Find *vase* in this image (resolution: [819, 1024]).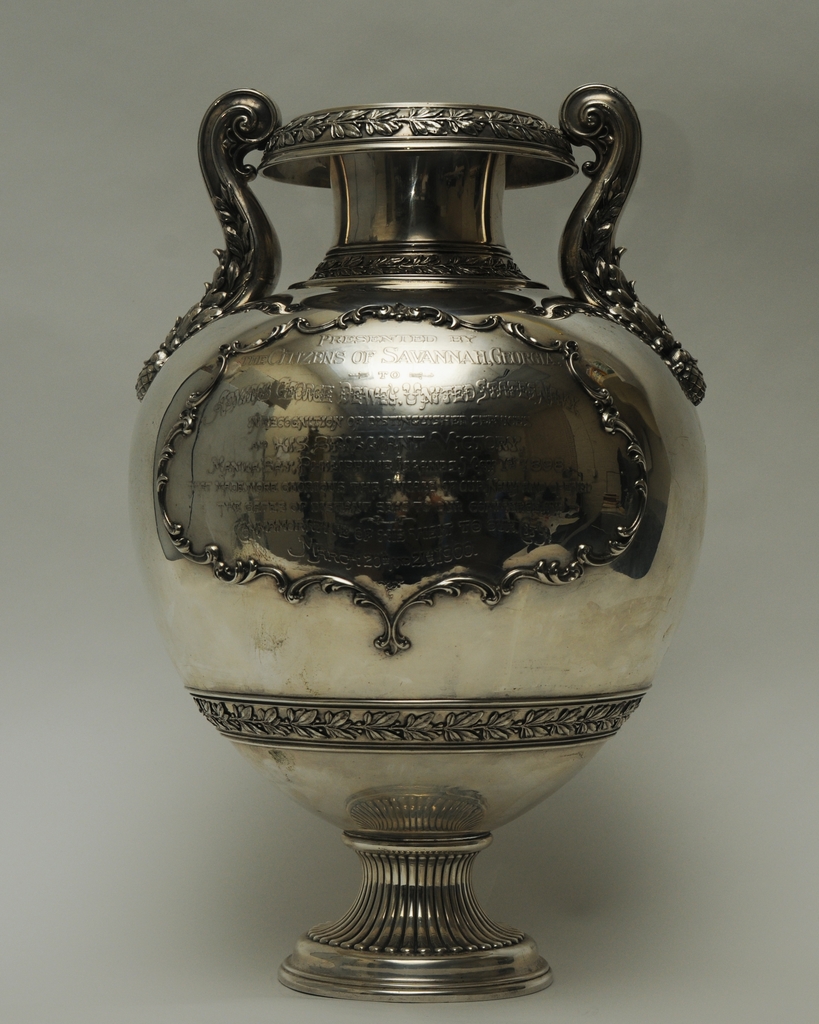
left=127, top=88, right=704, bottom=1003.
